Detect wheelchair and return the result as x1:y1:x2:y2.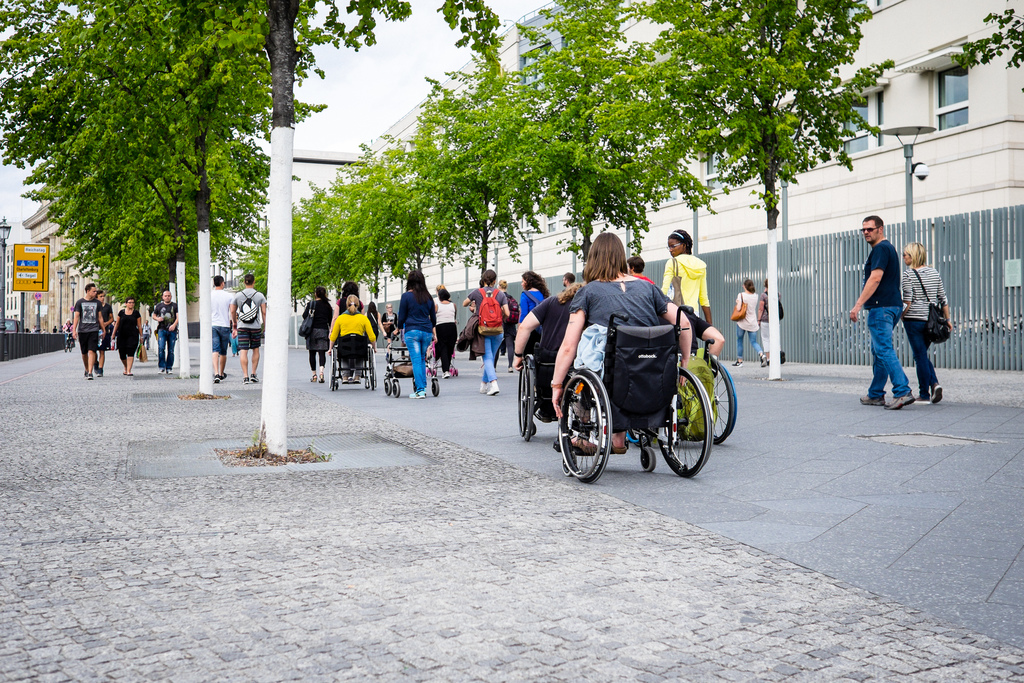
512:344:558:428.
